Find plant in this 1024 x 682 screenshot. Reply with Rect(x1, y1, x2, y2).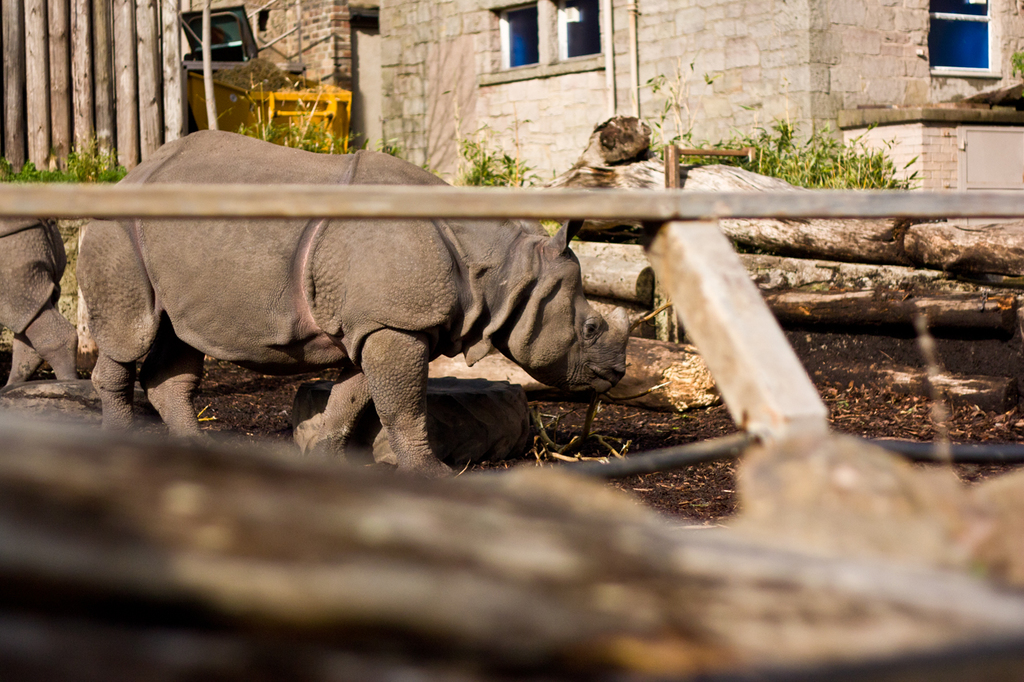
Rect(222, 119, 421, 171).
